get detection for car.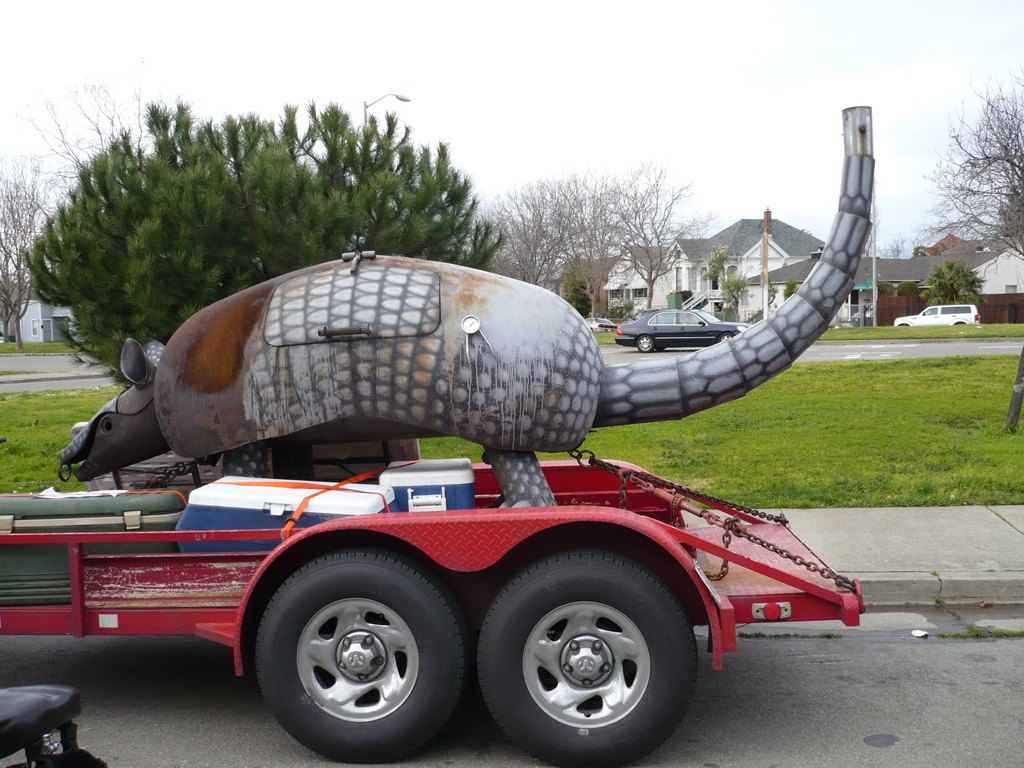
Detection: x1=584 y1=316 x2=618 y2=333.
